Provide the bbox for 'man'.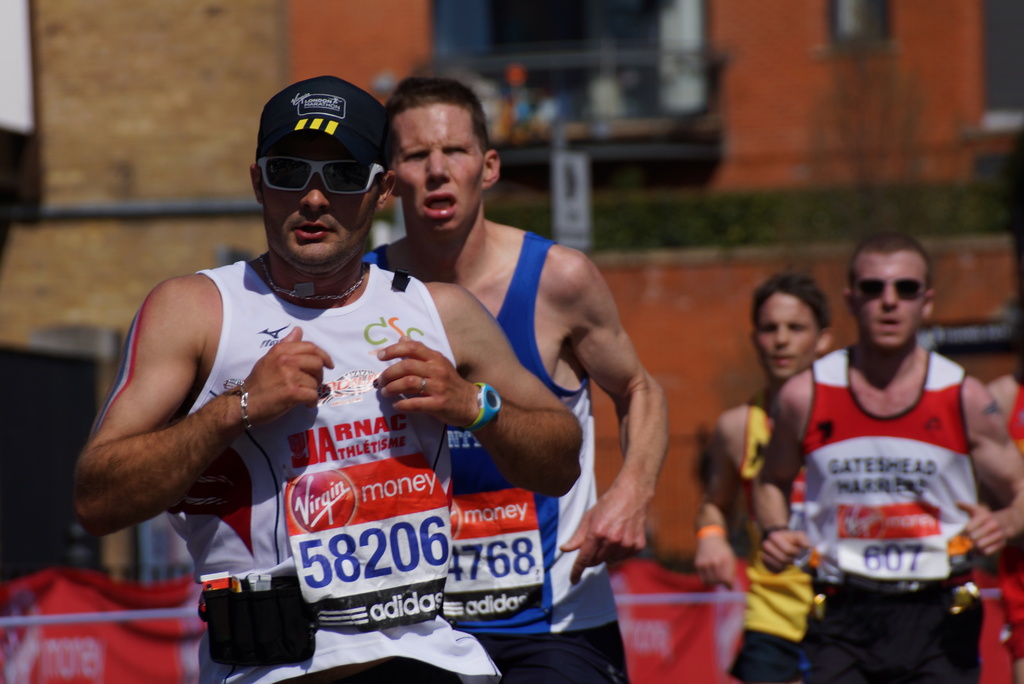
rect(749, 230, 1023, 683).
